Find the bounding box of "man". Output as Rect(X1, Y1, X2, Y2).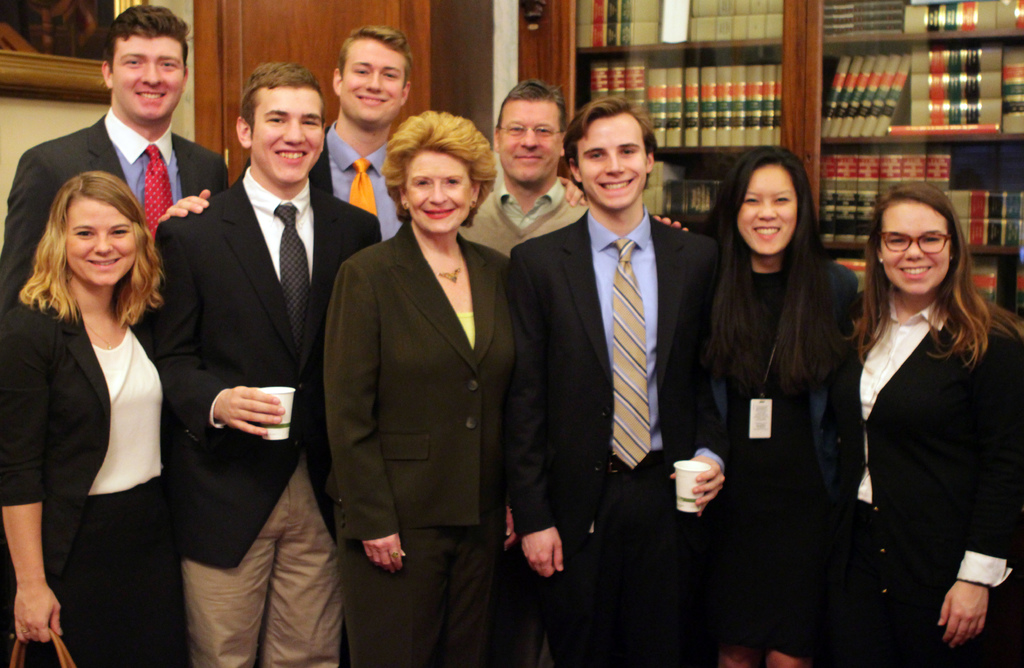
Rect(452, 77, 690, 252).
